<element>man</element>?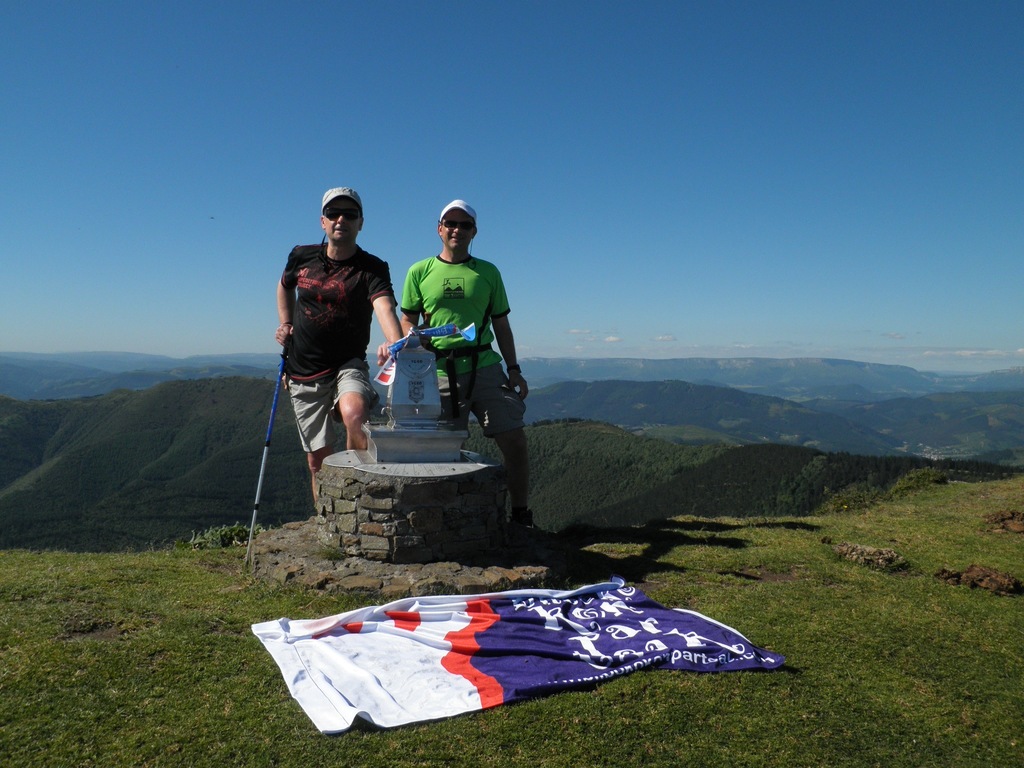
box=[399, 196, 536, 541]
